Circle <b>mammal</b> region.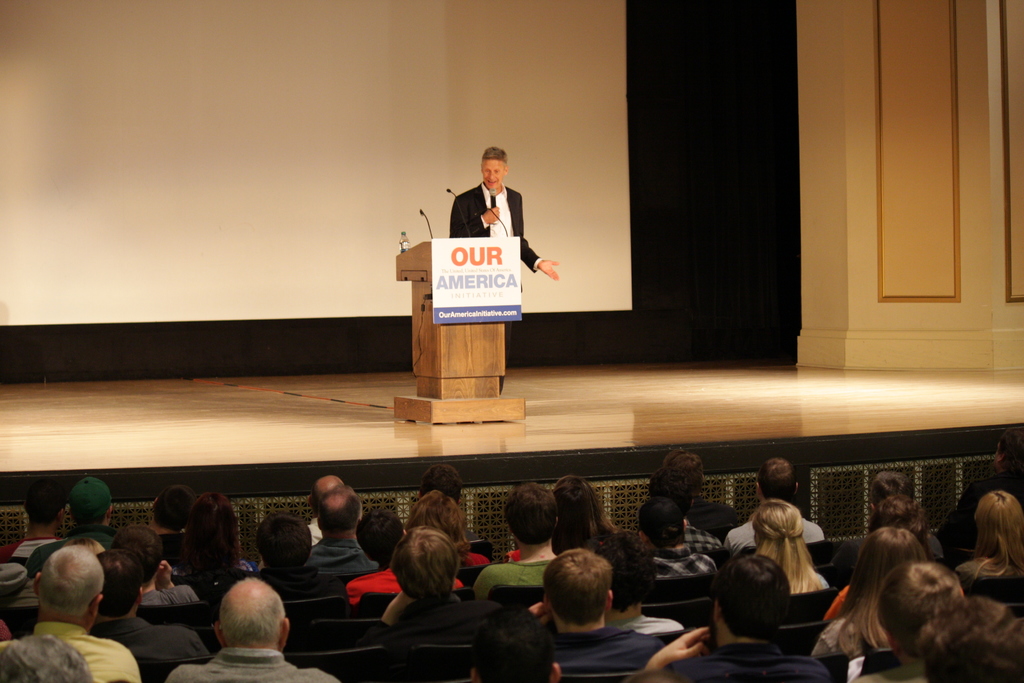
Region: <bbox>538, 545, 671, 673</bbox>.
